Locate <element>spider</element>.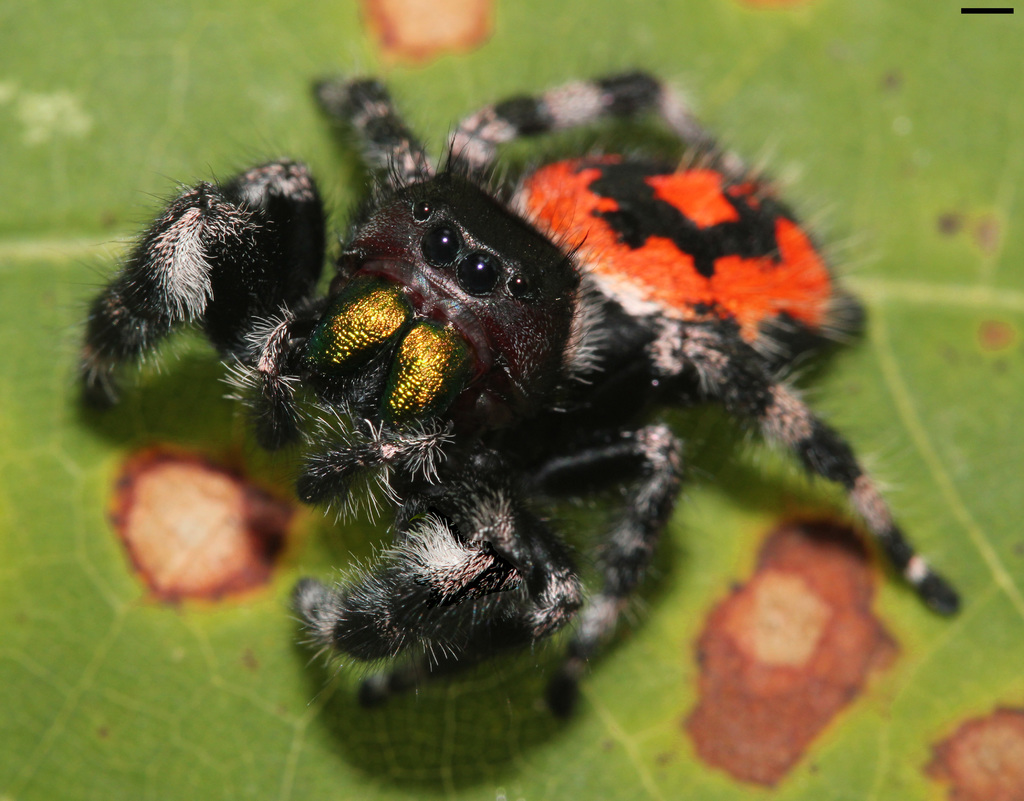
Bounding box: region(54, 52, 975, 750).
